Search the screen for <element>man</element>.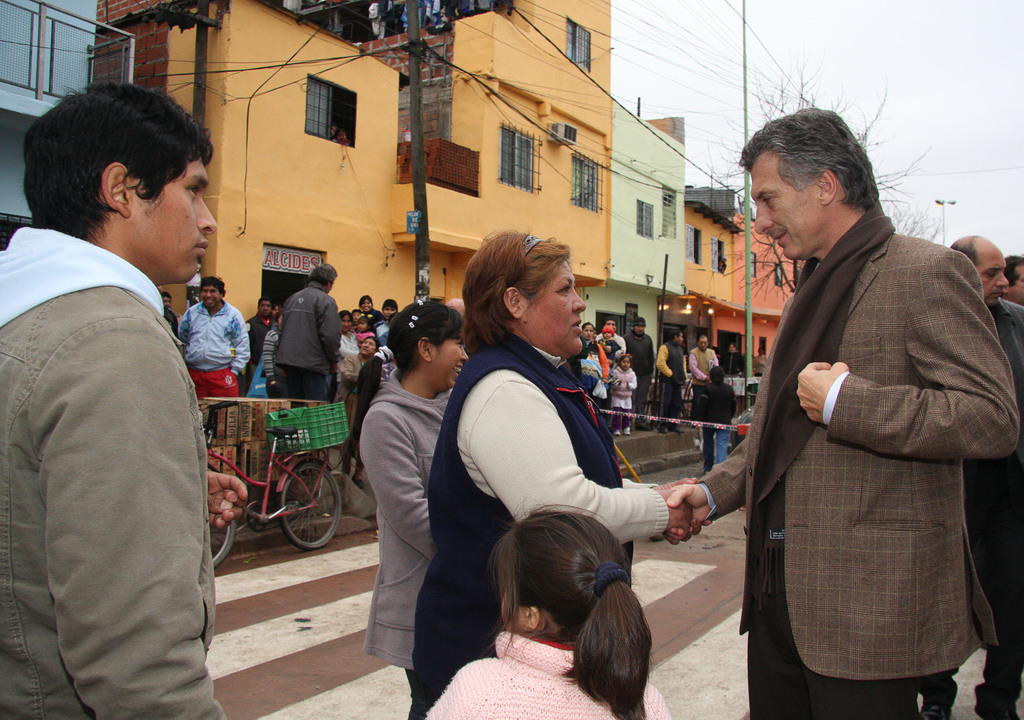
Found at x1=277 y1=262 x2=343 y2=408.
